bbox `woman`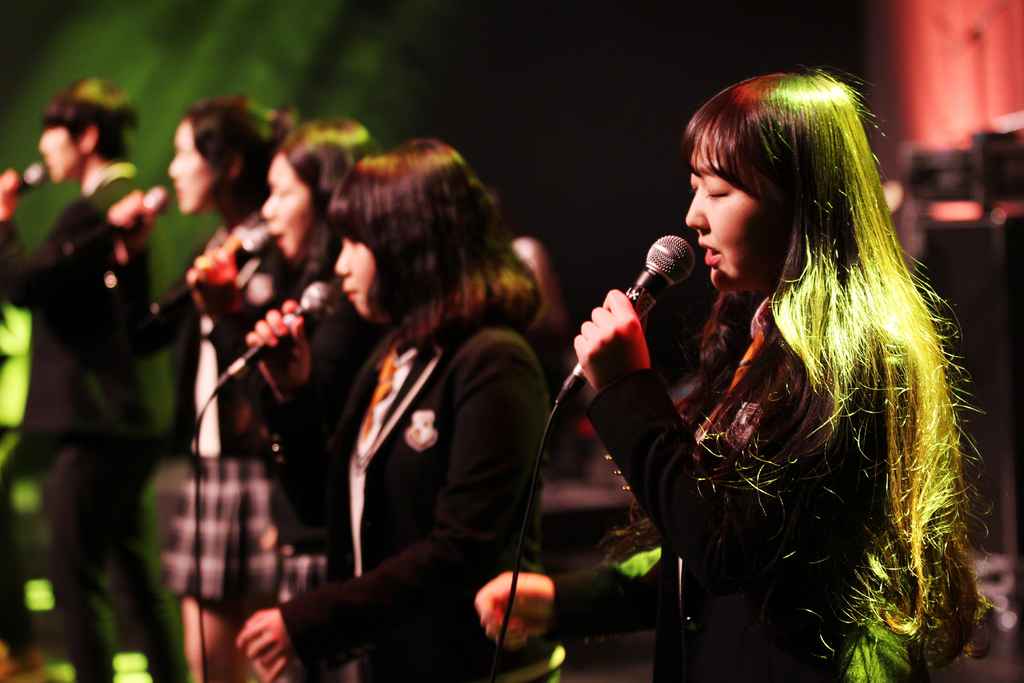
497,54,973,682
